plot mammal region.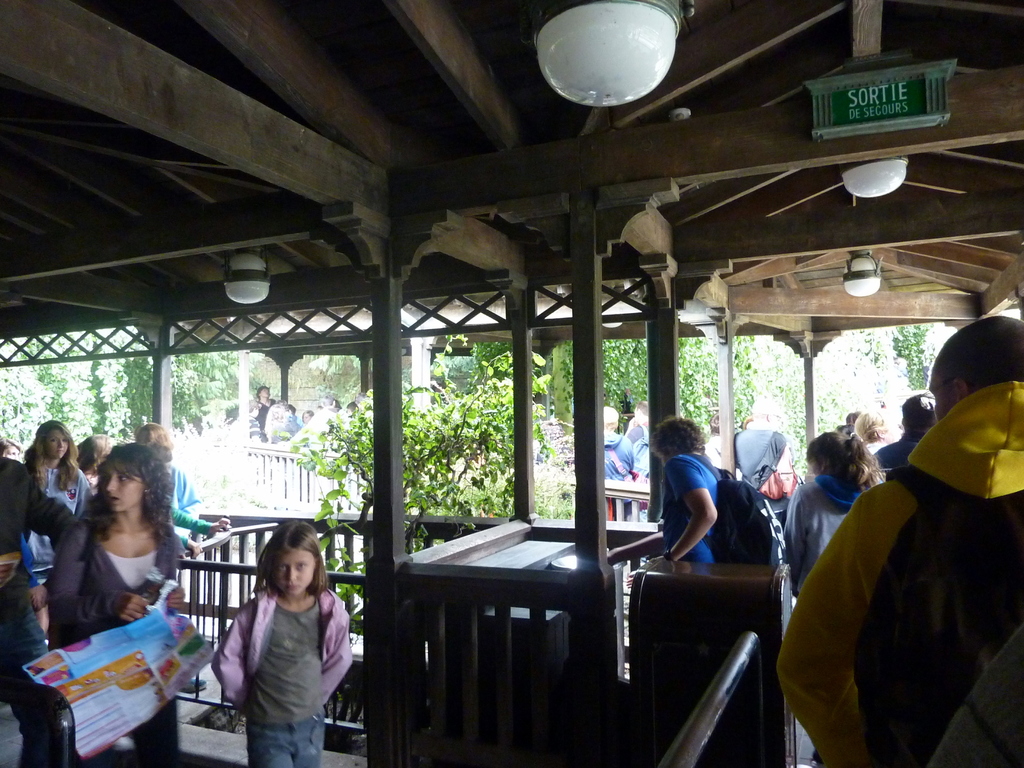
Plotted at left=630, top=413, right=719, bottom=590.
